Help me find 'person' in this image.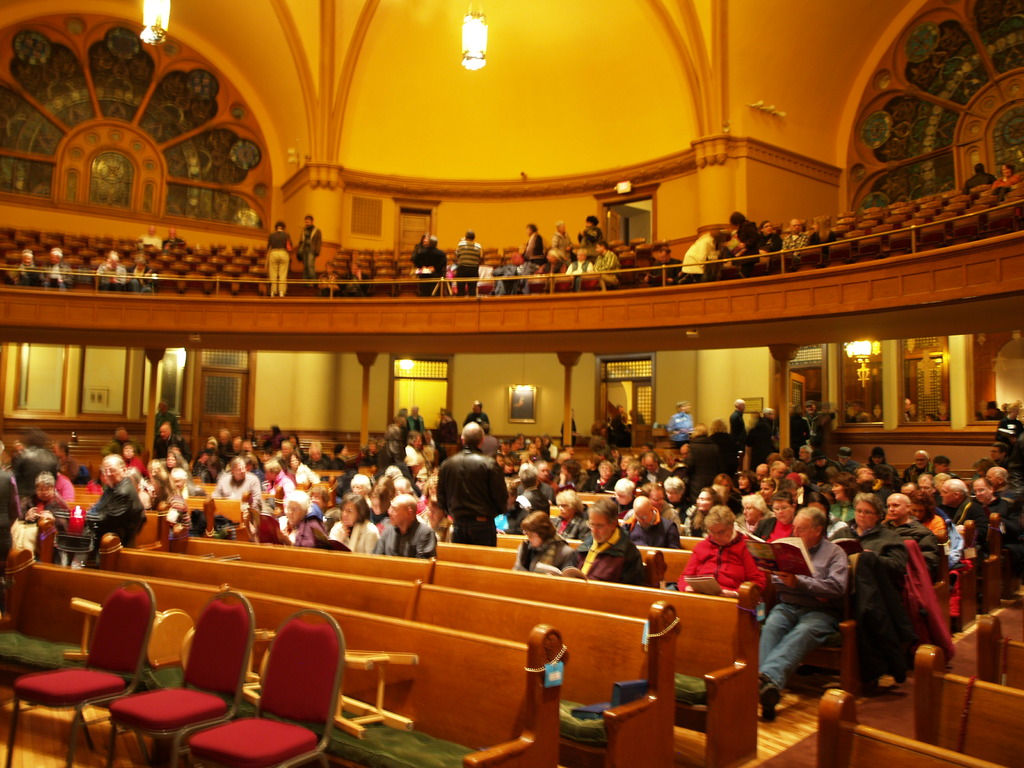
Found it: (453,232,484,296).
